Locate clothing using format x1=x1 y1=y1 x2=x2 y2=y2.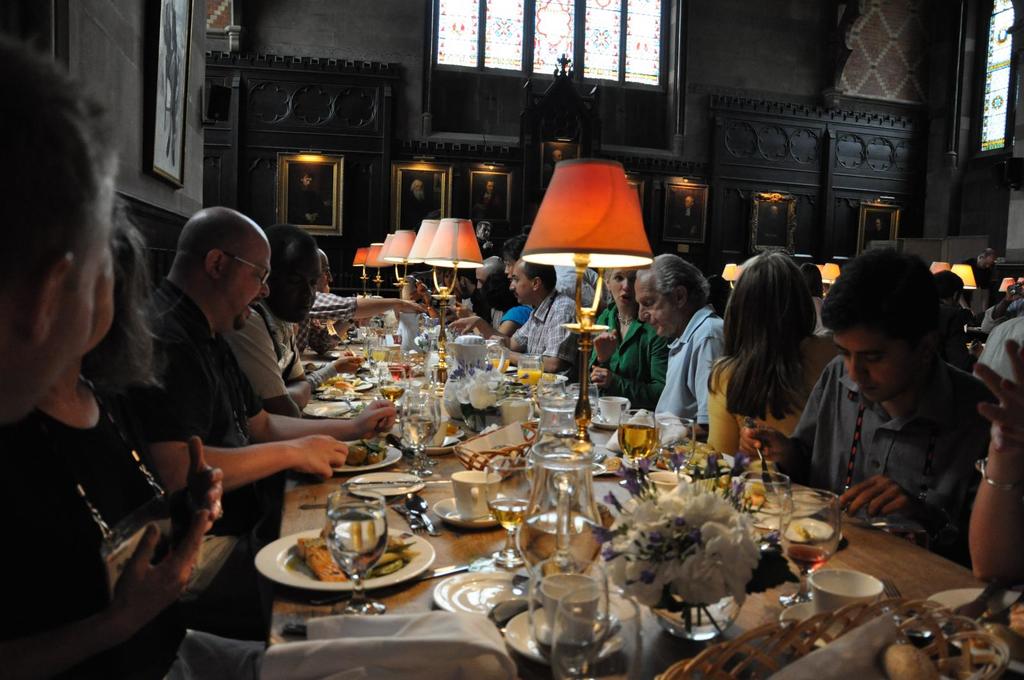
x1=170 y1=624 x2=261 y2=679.
